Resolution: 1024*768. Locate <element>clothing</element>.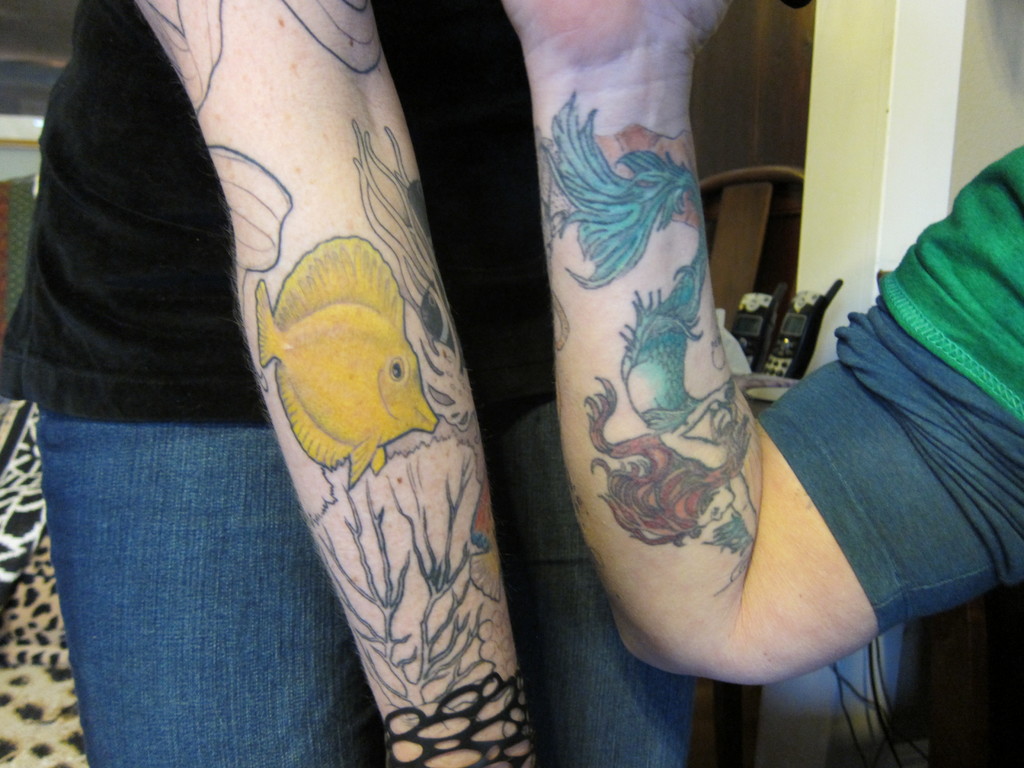
rect(760, 134, 1023, 648).
